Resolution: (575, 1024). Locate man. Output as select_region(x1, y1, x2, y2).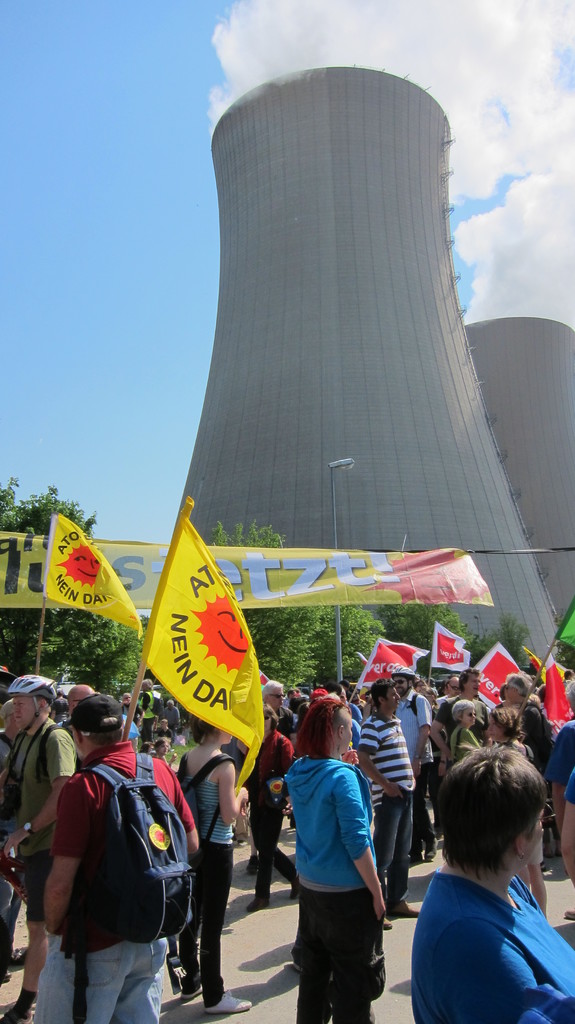
select_region(260, 678, 298, 733).
